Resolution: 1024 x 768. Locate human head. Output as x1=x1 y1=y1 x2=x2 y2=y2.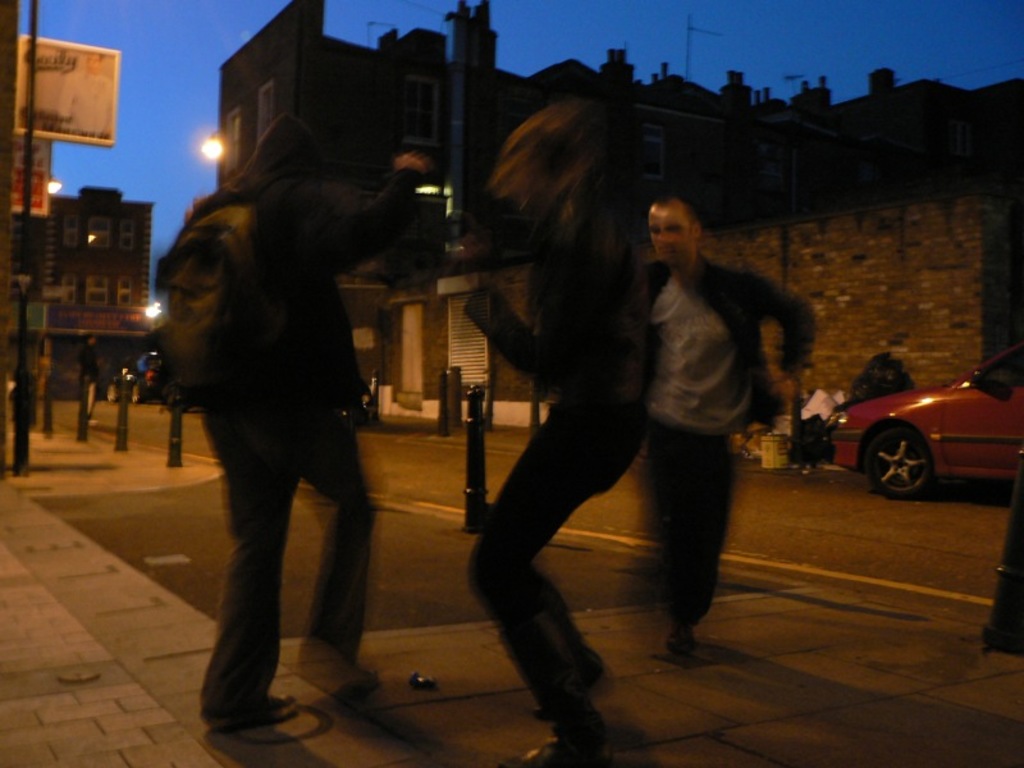
x1=643 y1=182 x2=722 y2=266.
